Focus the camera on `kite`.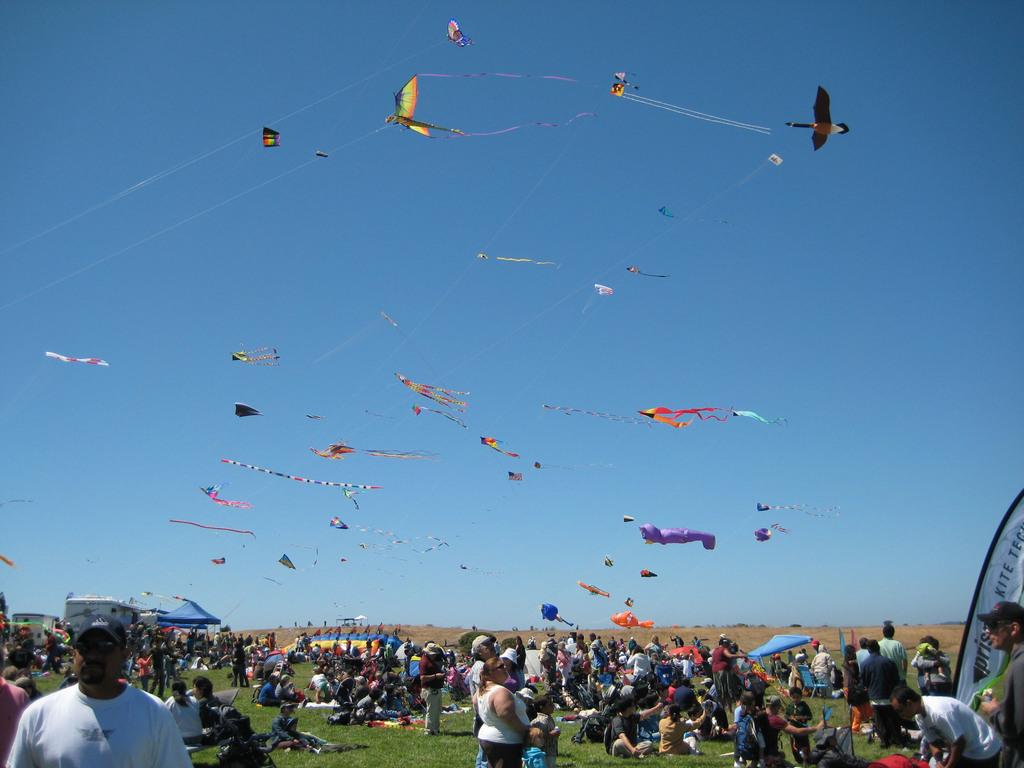
Focus region: <region>477, 252, 563, 271</region>.
